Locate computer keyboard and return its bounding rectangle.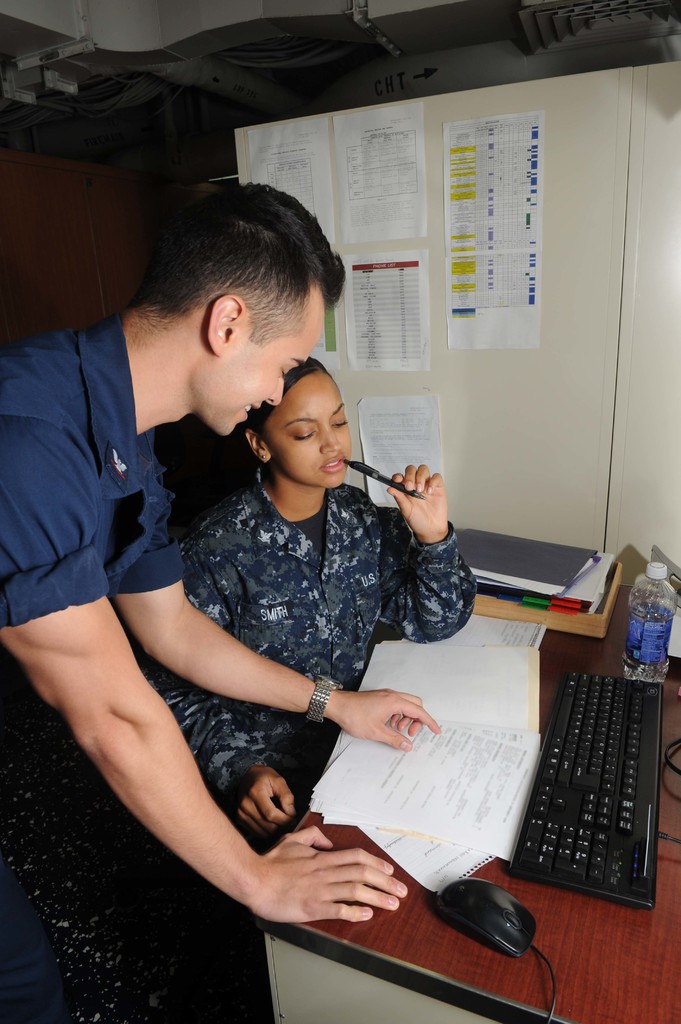
{"left": 515, "top": 671, "right": 680, "bottom": 910}.
